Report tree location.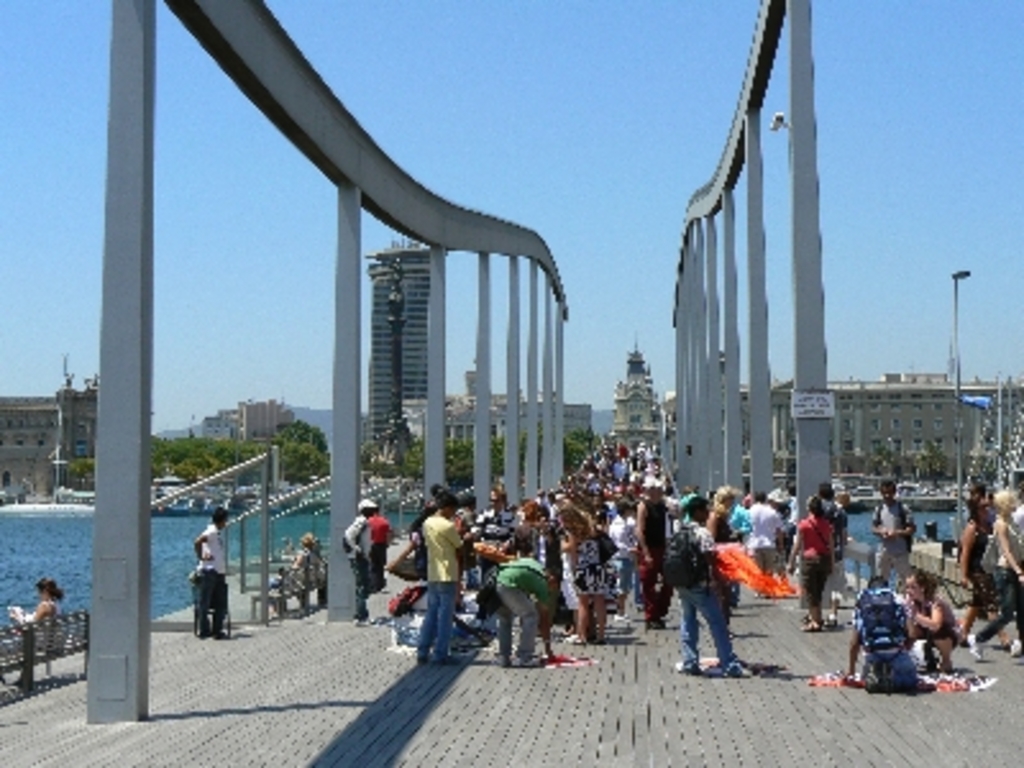
Report: <bbox>364, 435, 410, 474</bbox>.
